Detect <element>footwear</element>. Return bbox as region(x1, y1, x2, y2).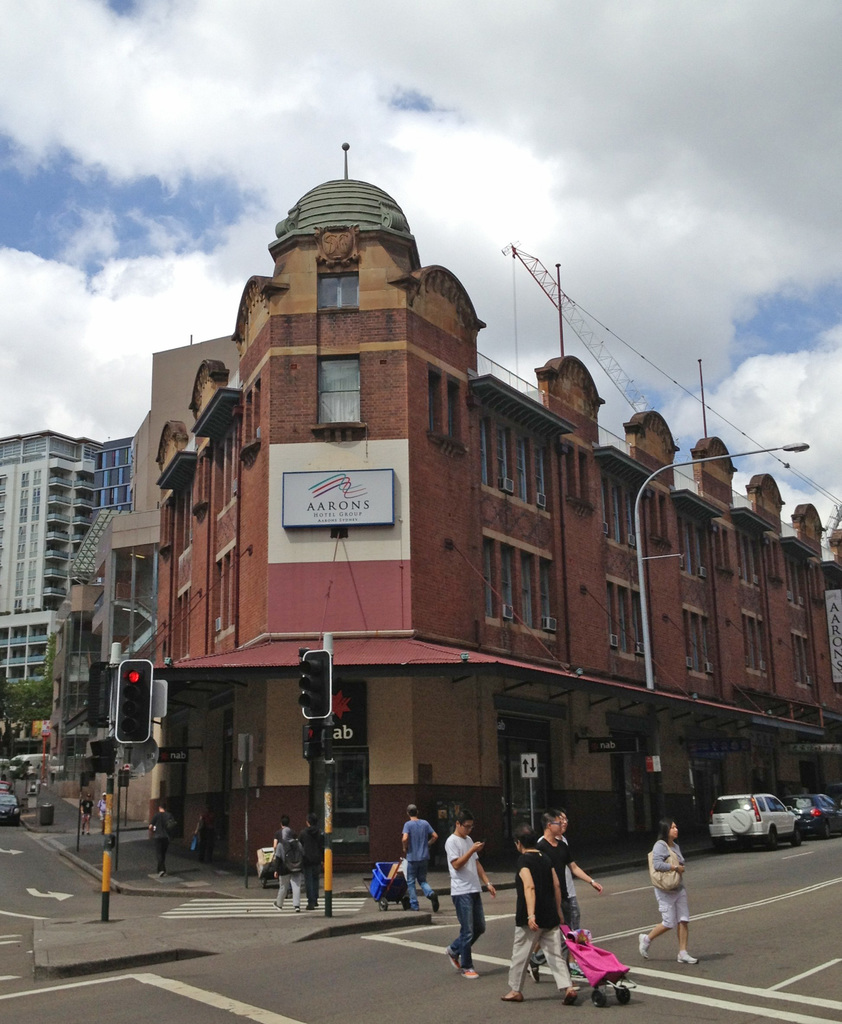
region(291, 903, 301, 912).
